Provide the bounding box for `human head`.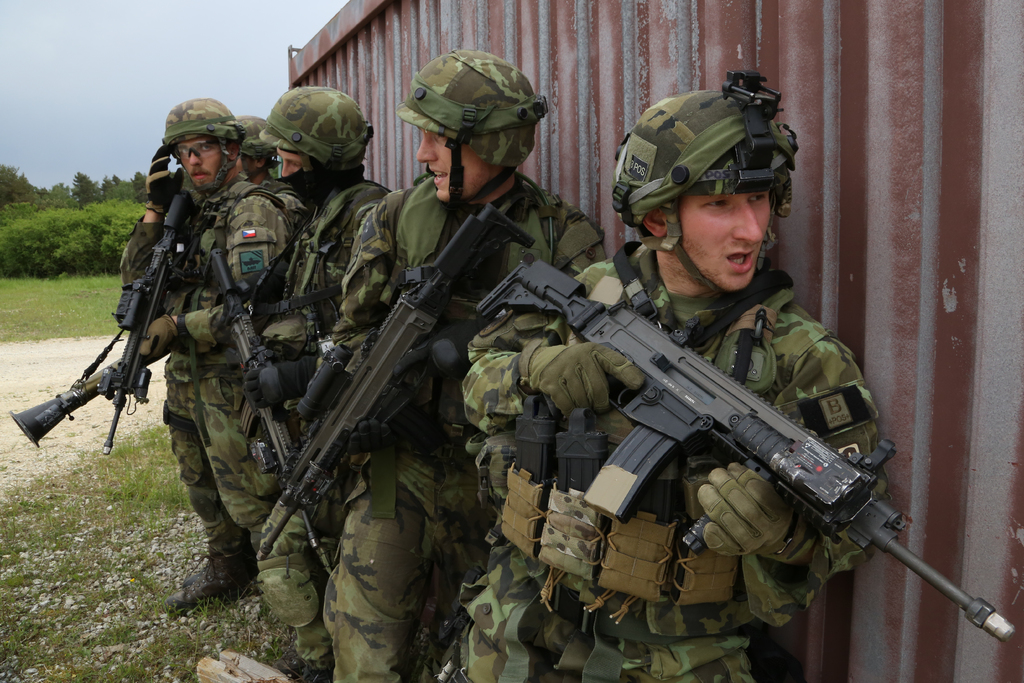
(162, 95, 243, 201).
